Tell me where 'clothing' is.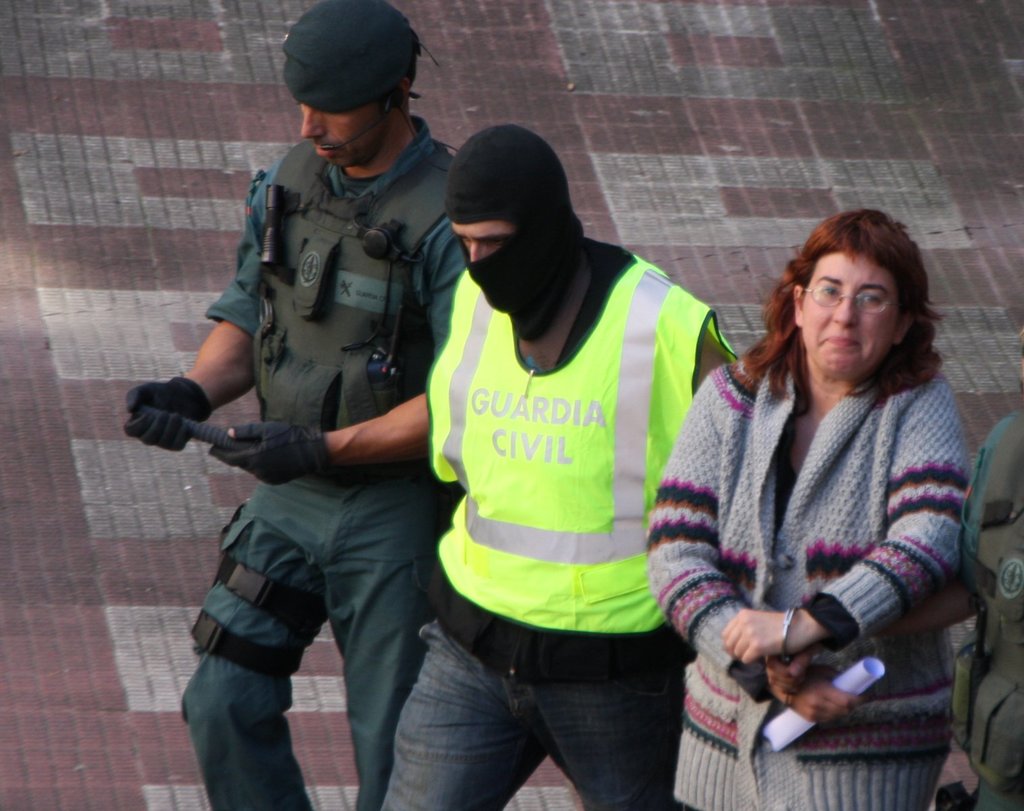
'clothing' is at (x1=644, y1=342, x2=976, y2=810).
